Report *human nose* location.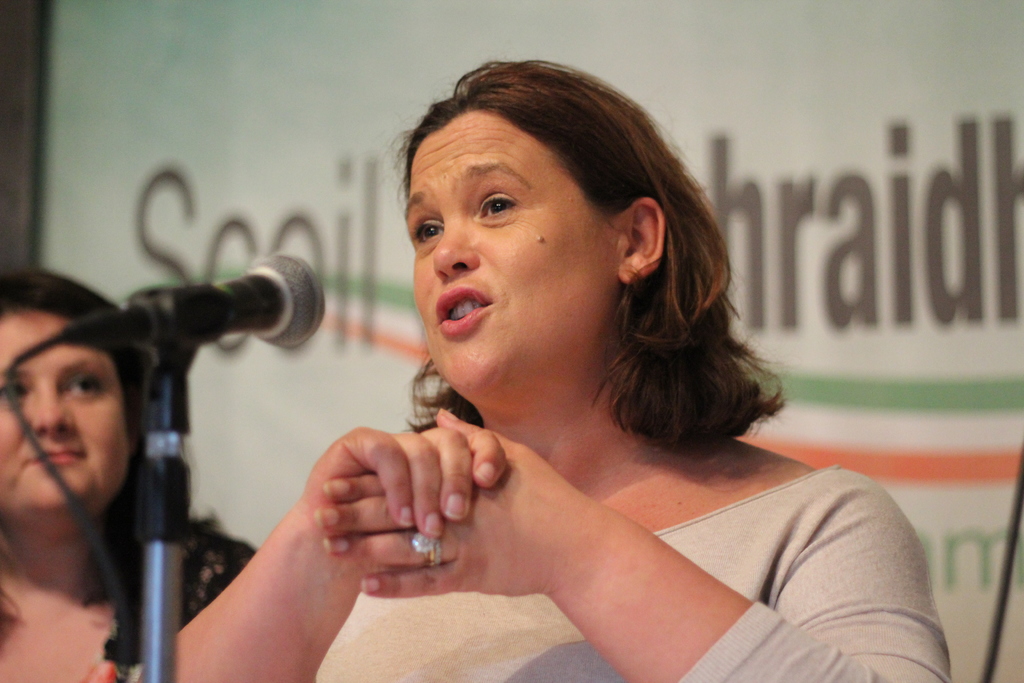
Report: crop(434, 219, 479, 283).
